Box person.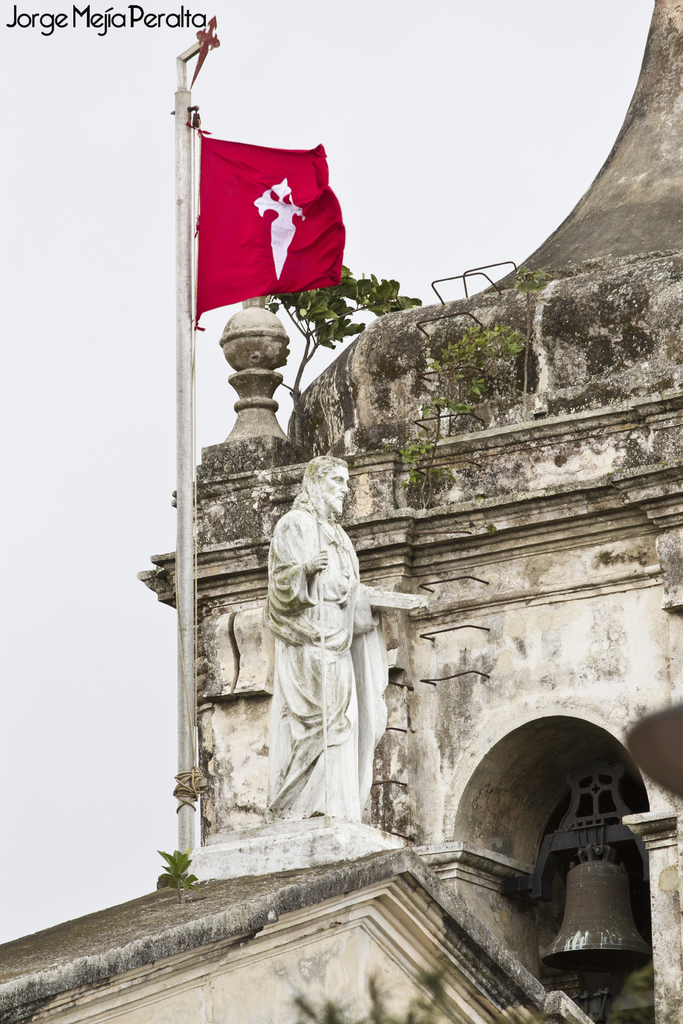
left=214, top=441, right=393, bottom=917.
